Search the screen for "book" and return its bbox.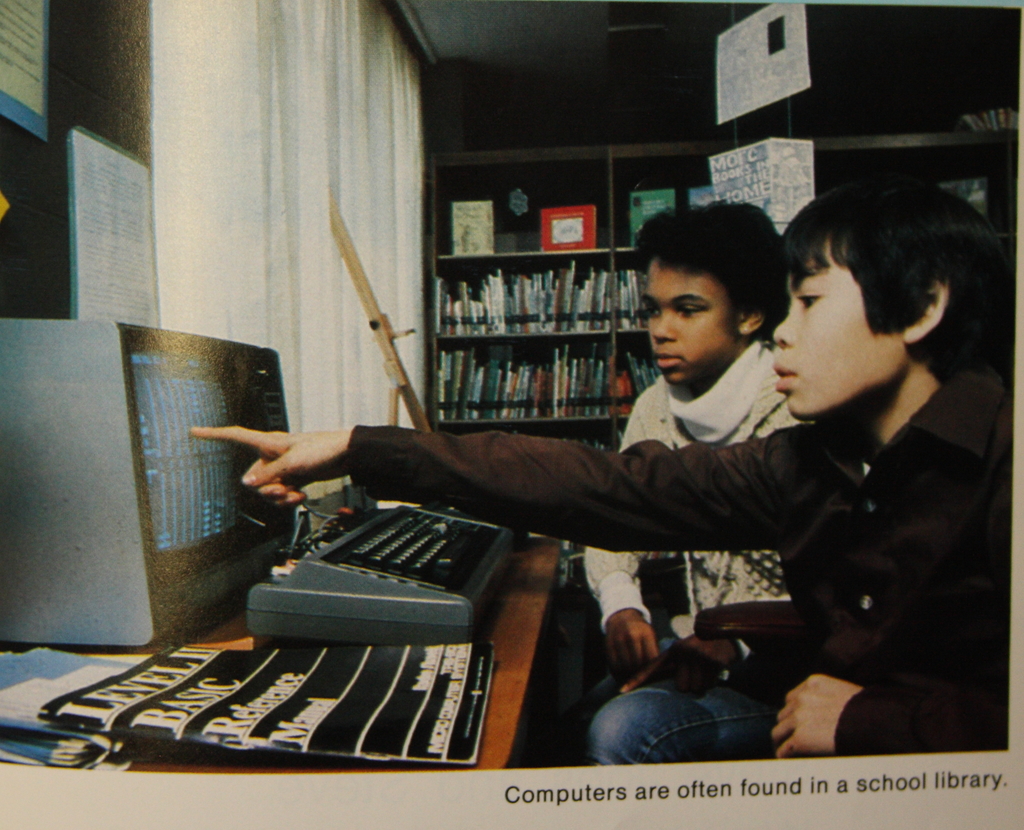
Found: (633, 193, 673, 245).
